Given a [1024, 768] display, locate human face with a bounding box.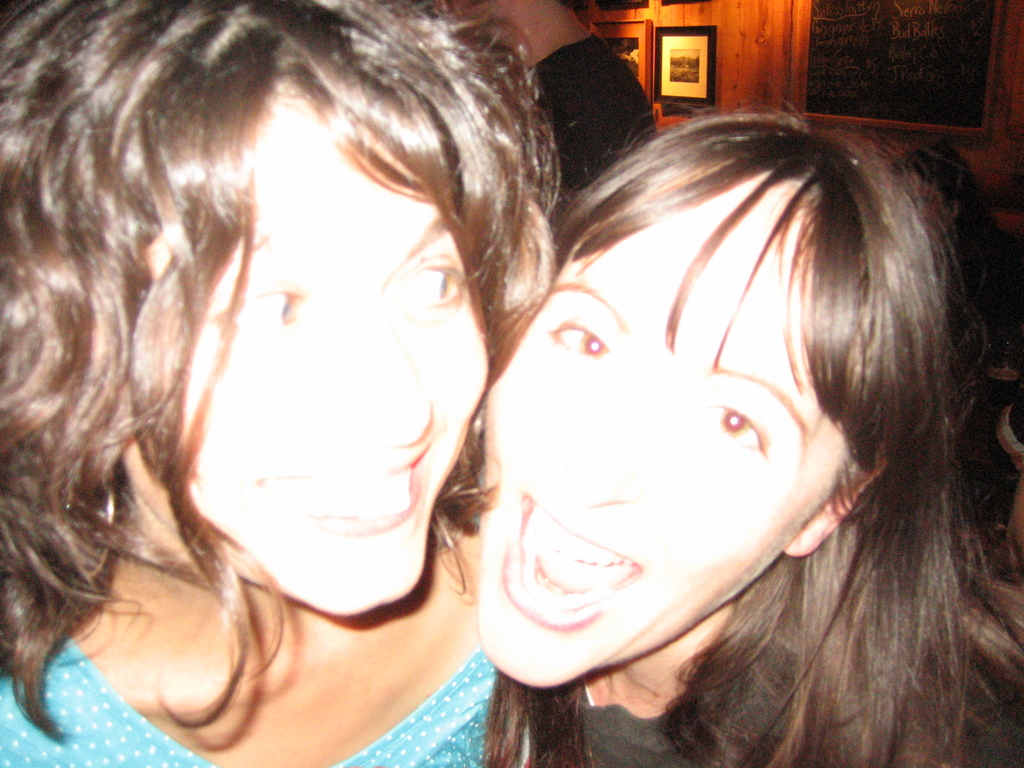
Located: [left=173, top=87, right=493, bottom=611].
